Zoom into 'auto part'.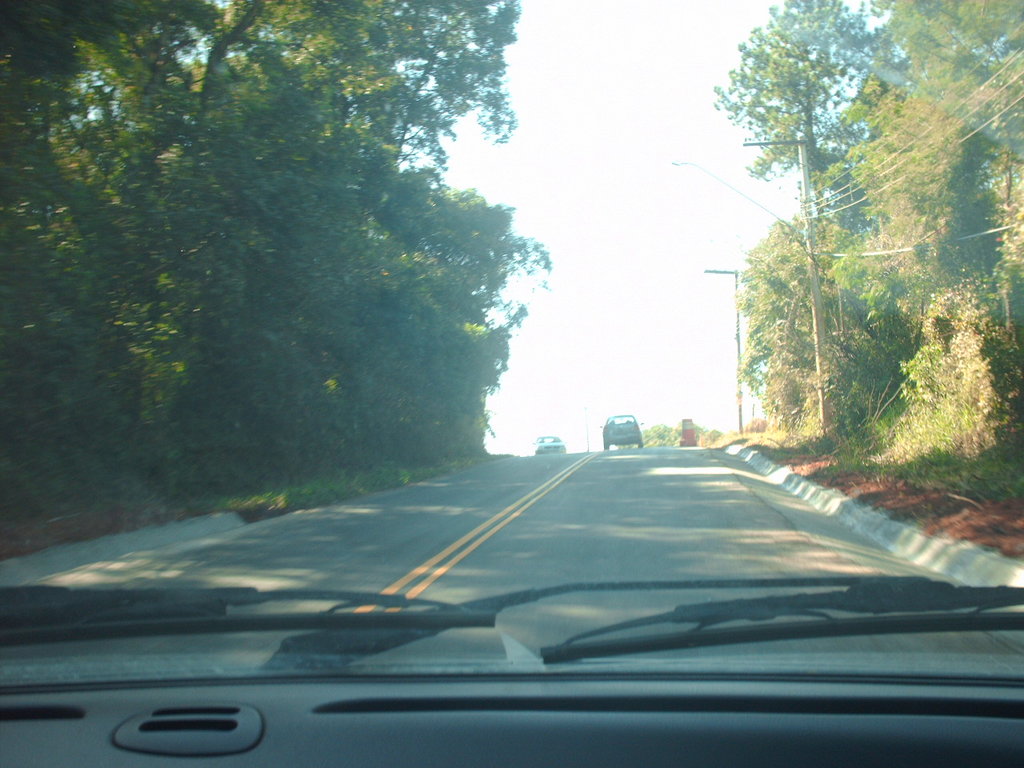
Zoom target: [left=430, top=572, right=909, bottom=613].
